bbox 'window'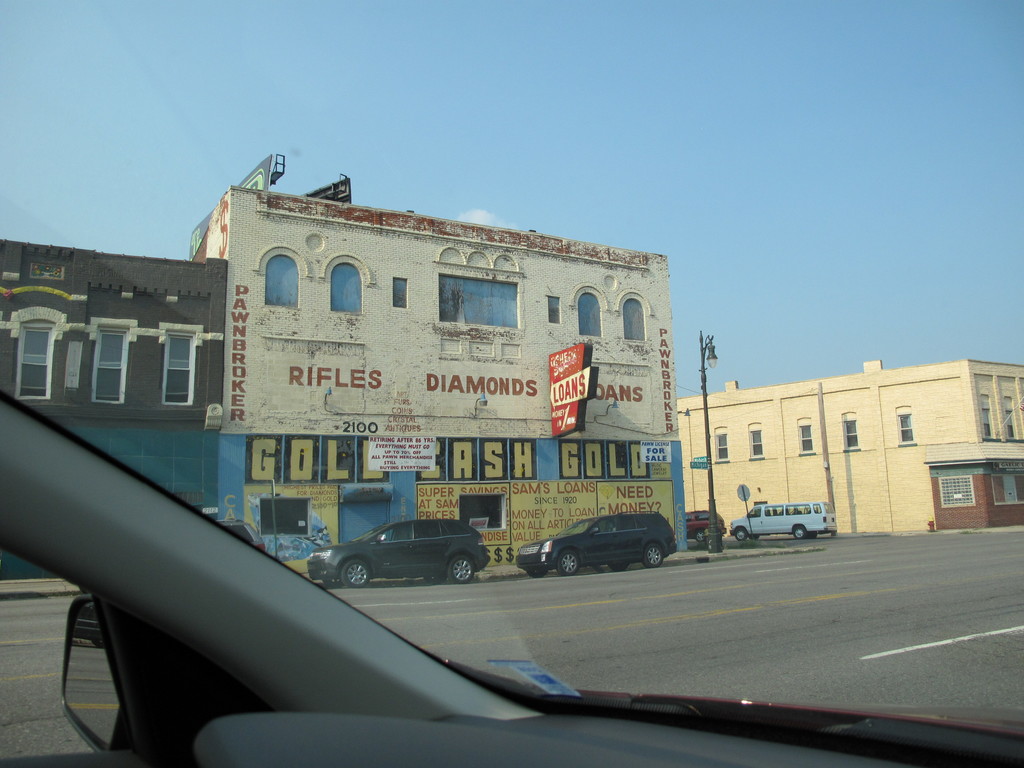
(left=324, top=266, right=367, bottom=317)
